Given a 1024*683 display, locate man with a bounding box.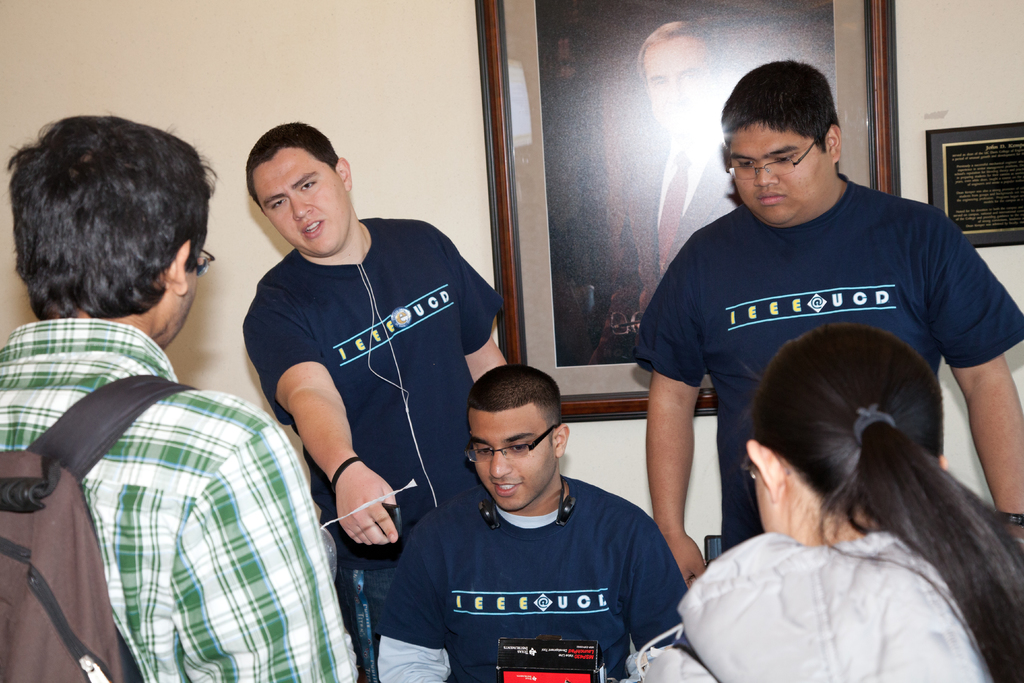
Located: [left=628, top=56, right=1023, bottom=583].
